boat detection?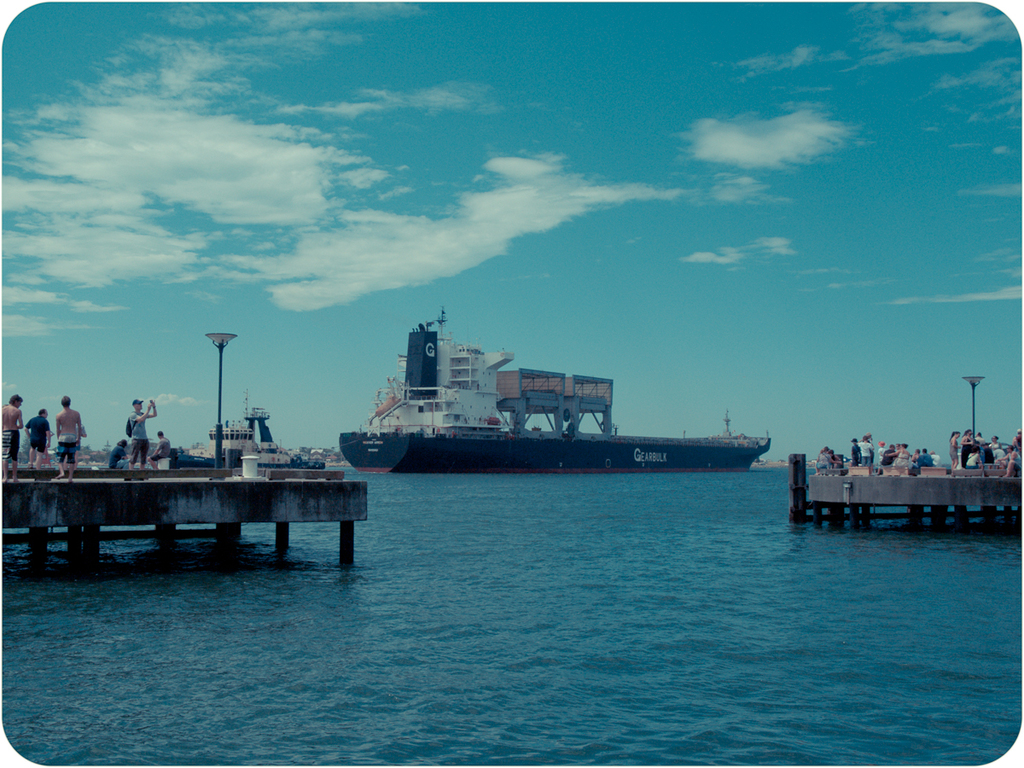
box(340, 322, 779, 481)
